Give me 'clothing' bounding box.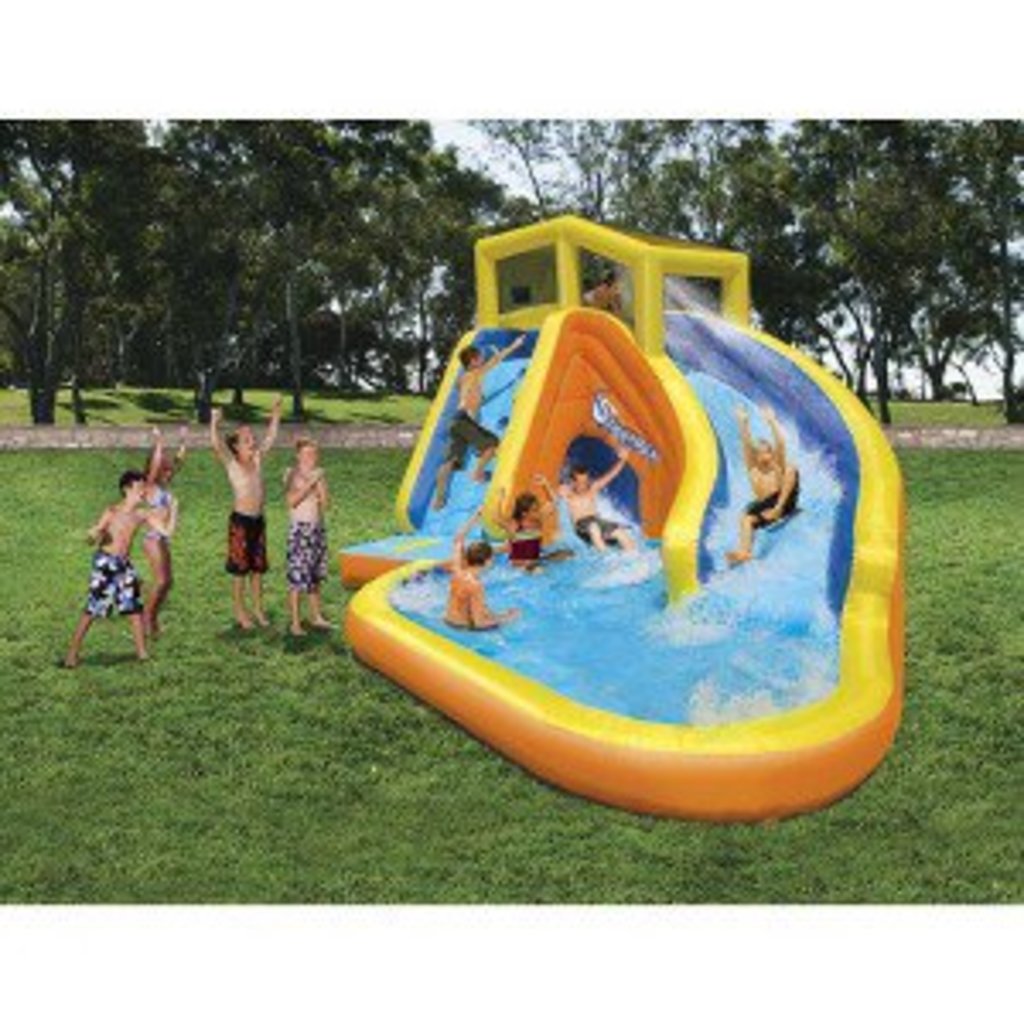
<box>222,509,273,580</box>.
